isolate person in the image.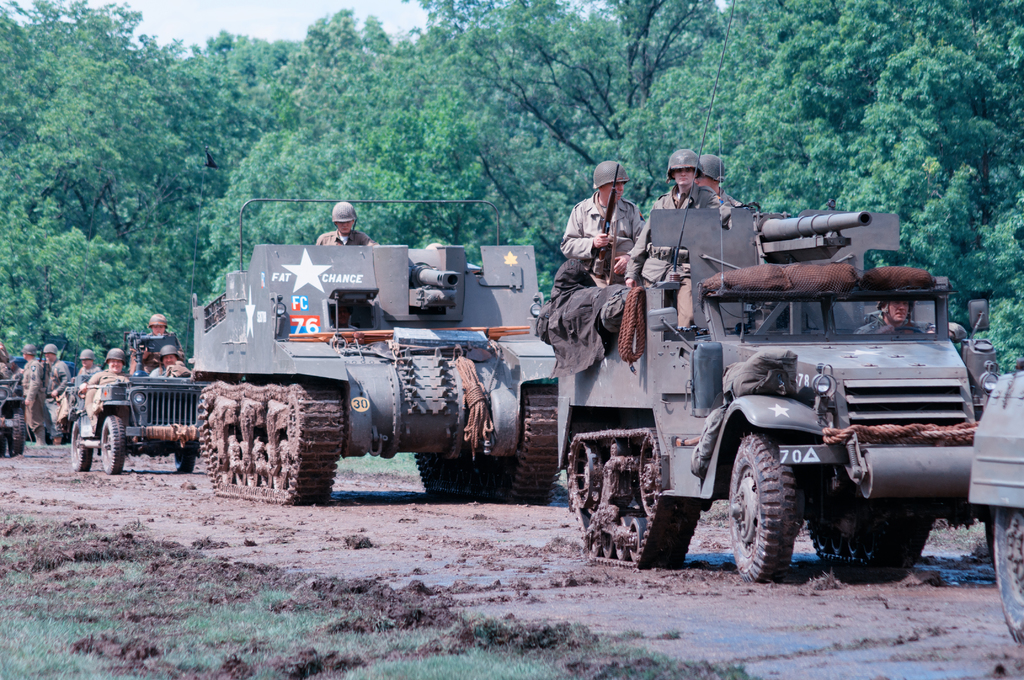
Isolated region: pyautogui.locateOnScreen(75, 350, 97, 379).
